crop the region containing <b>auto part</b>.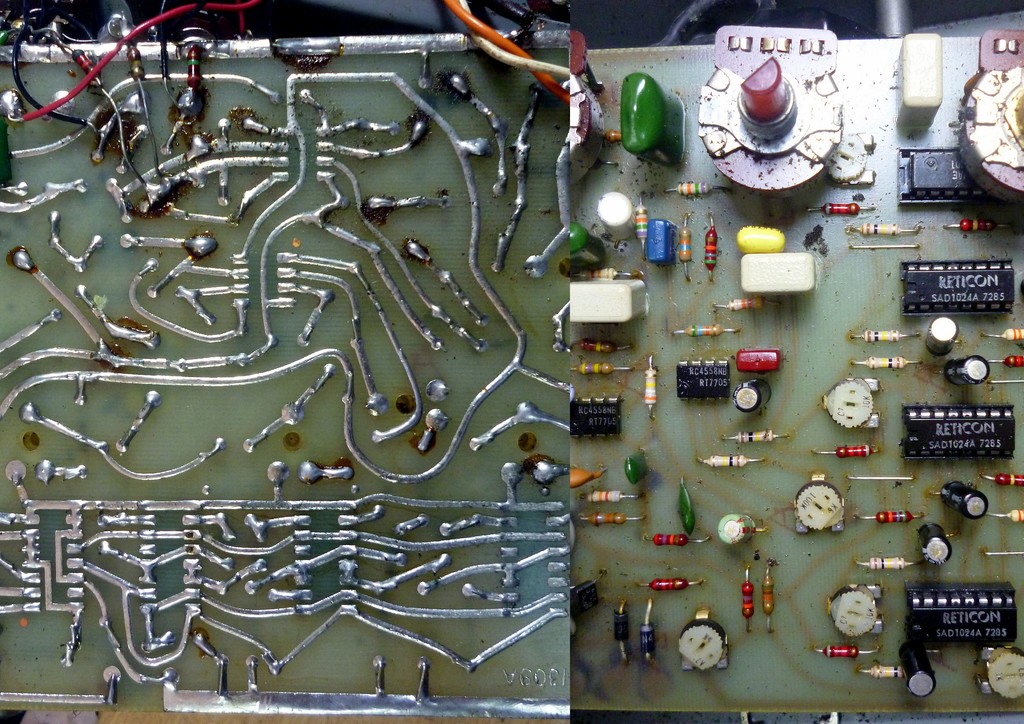
Crop region: (x1=2, y1=0, x2=1014, y2=723).
